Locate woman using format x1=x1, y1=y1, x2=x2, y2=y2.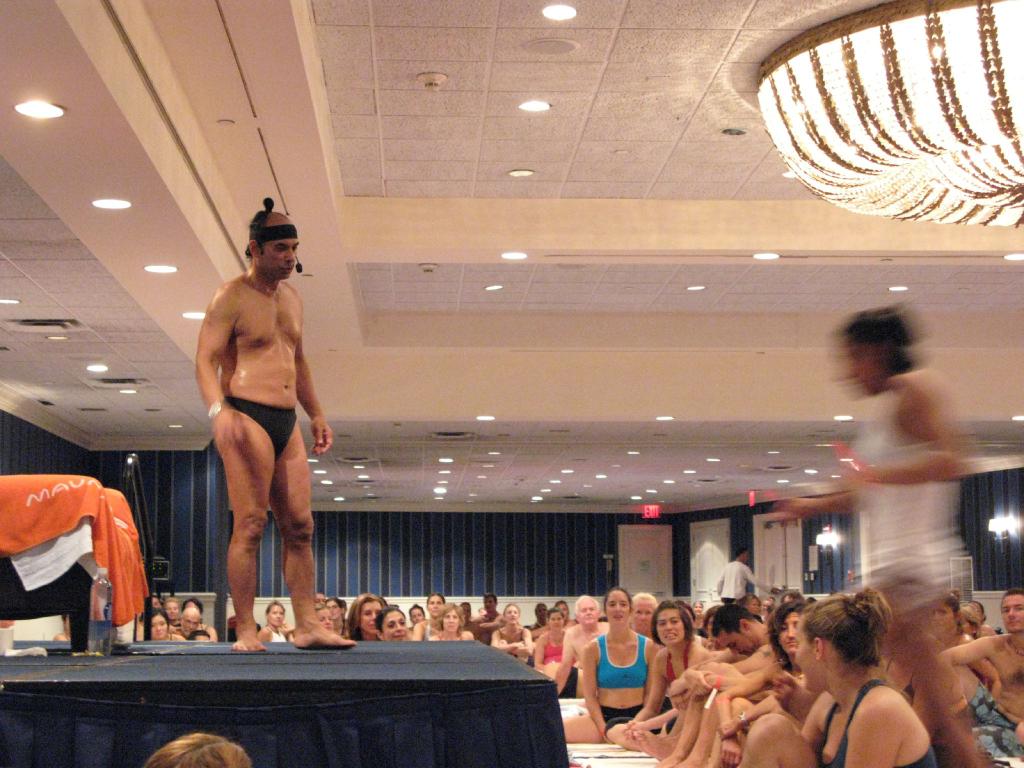
x1=148, y1=609, x2=182, y2=643.
